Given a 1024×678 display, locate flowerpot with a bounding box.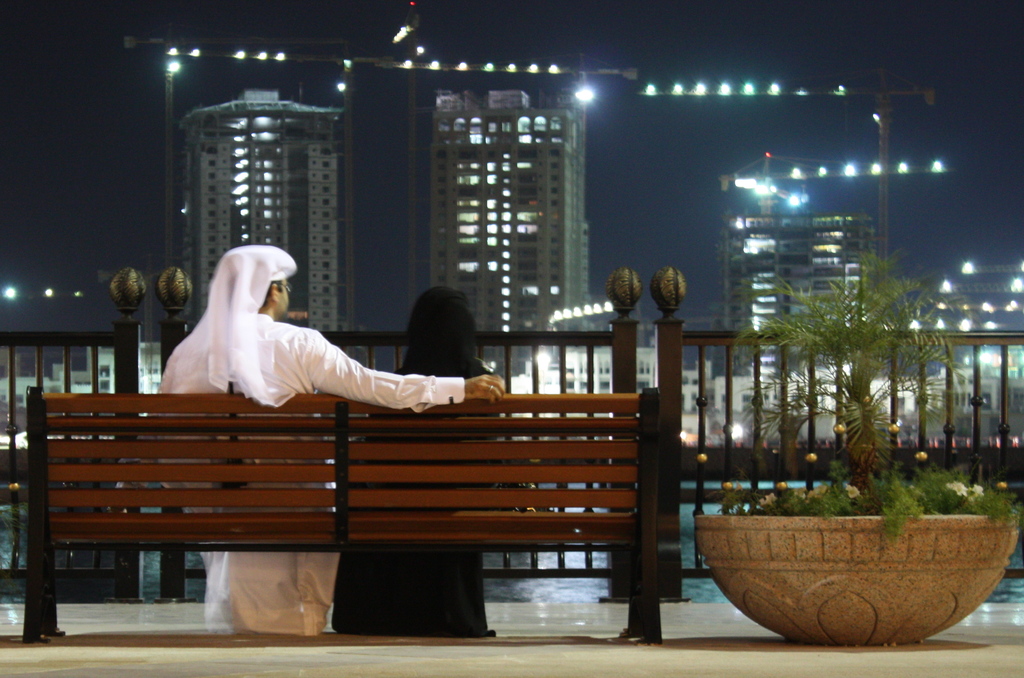
Located: crop(698, 485, 1007, 639).
